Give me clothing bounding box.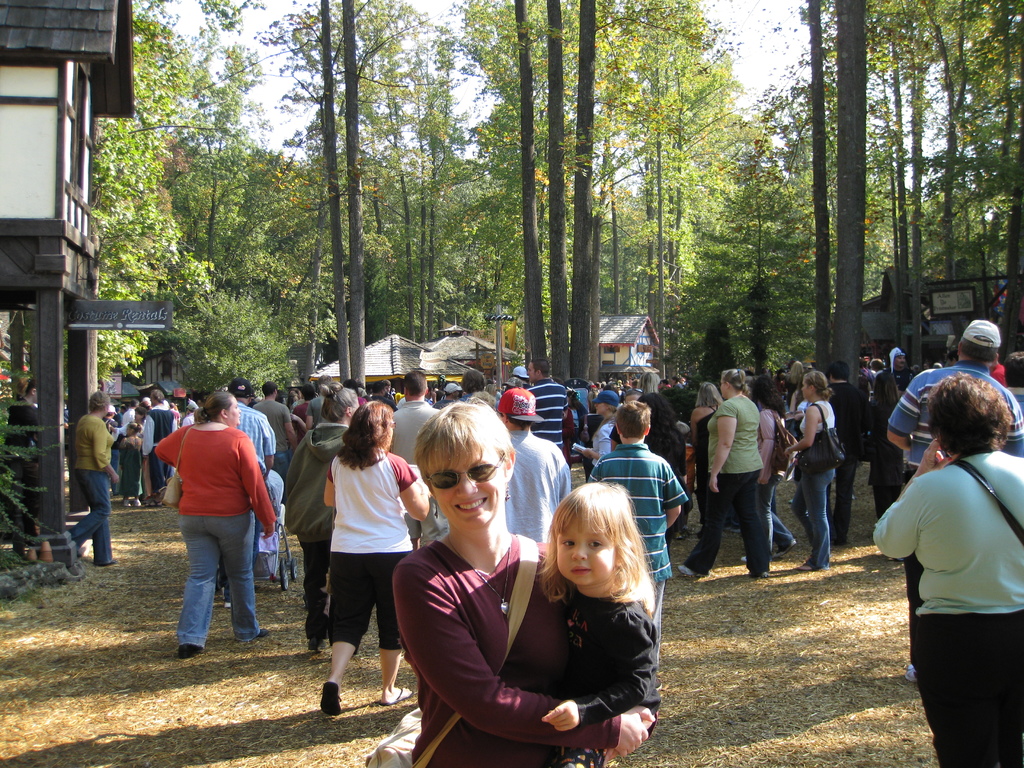
{"x1": 243, "y1": 401, "x2": 273, "y2": 471}.
